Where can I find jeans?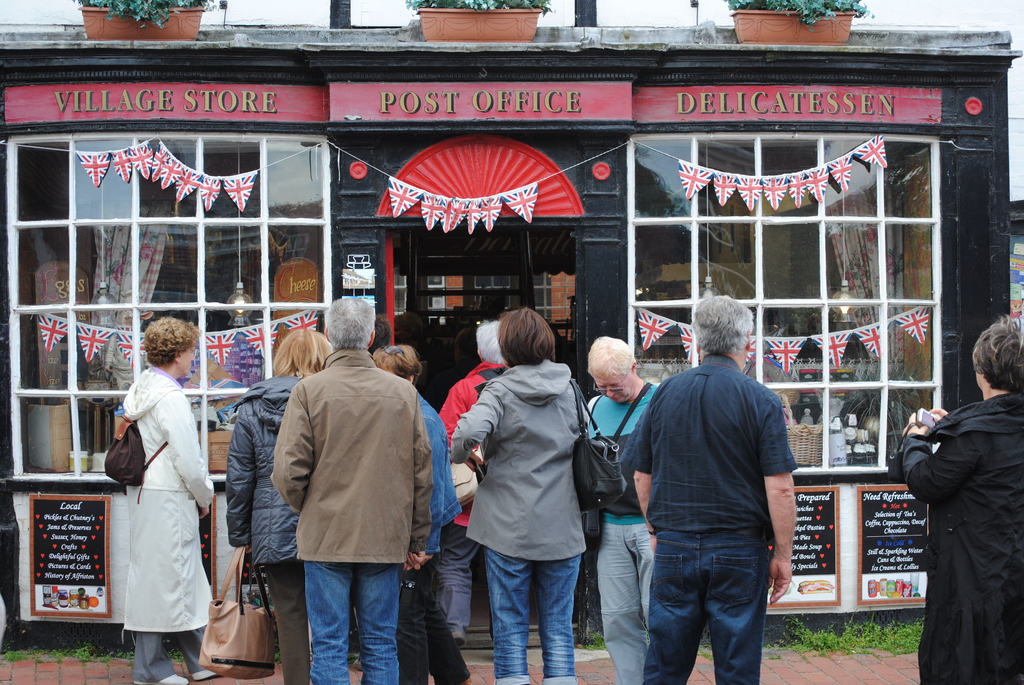
You can find it at <box>596,521,655,684</box>.
